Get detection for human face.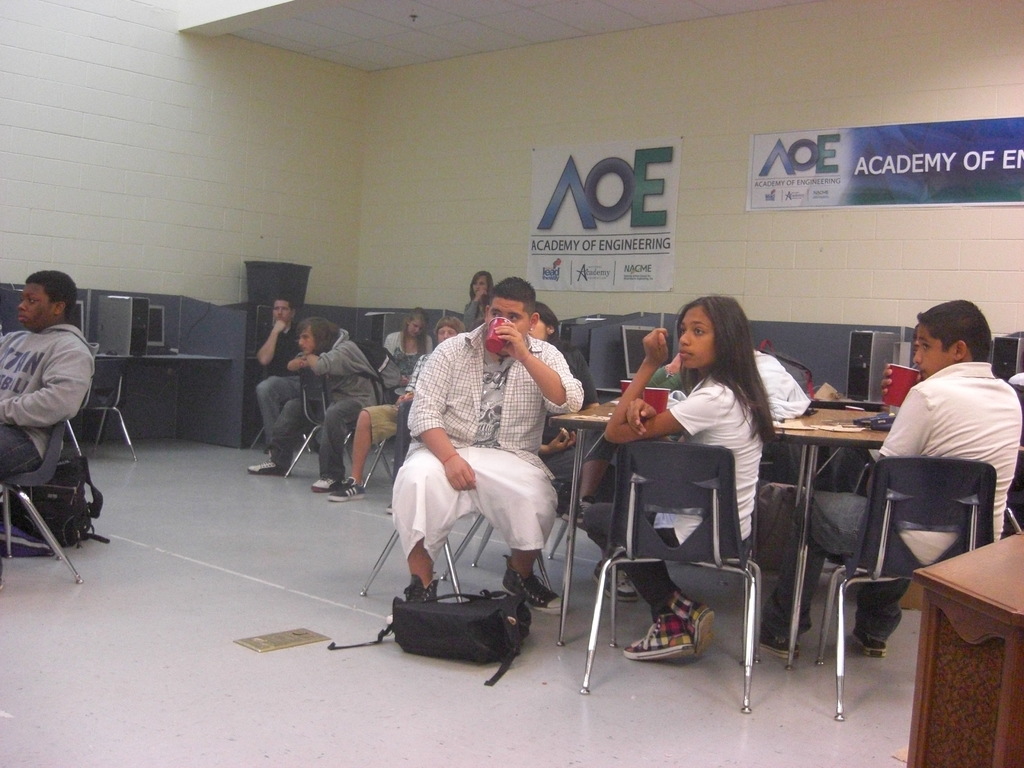
Detection: bbox=(677, 310, 714, 369).
